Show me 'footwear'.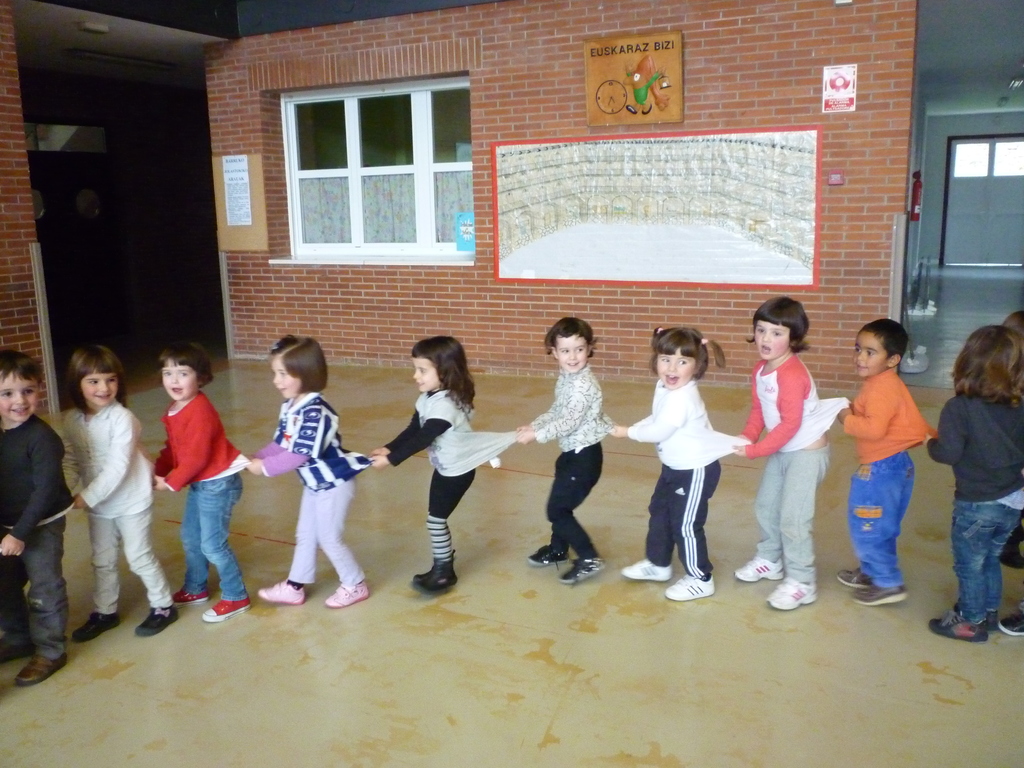
'footwear' is here: 770, 574, 813, 604.
